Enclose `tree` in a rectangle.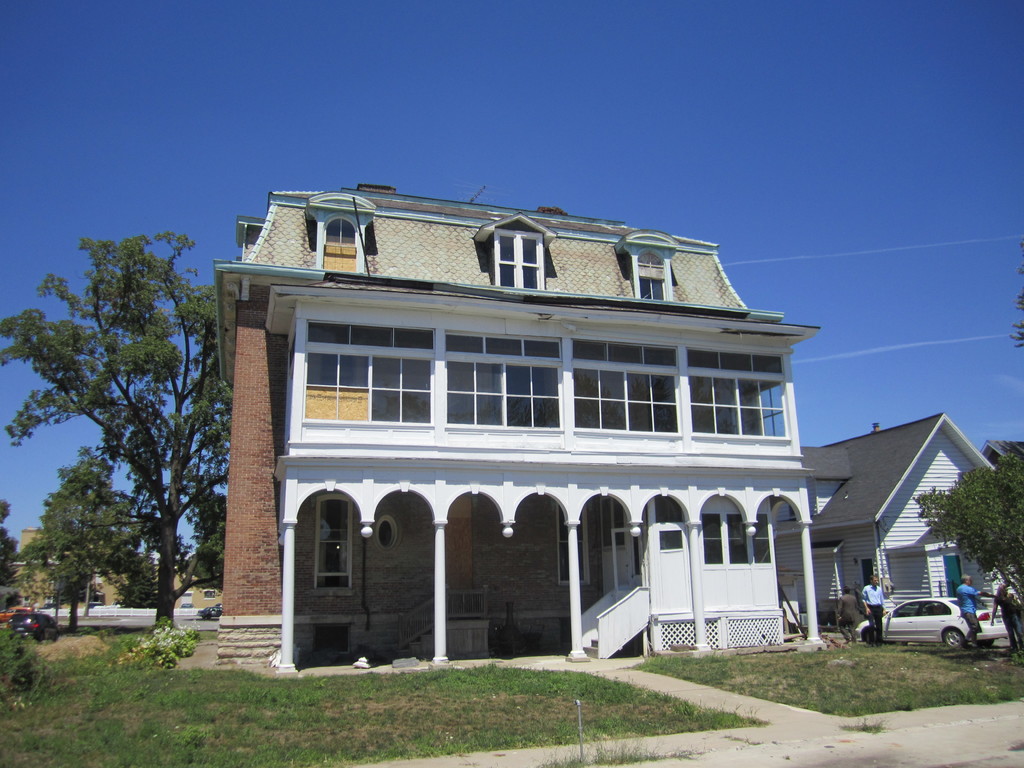
912 445 1023 654.
